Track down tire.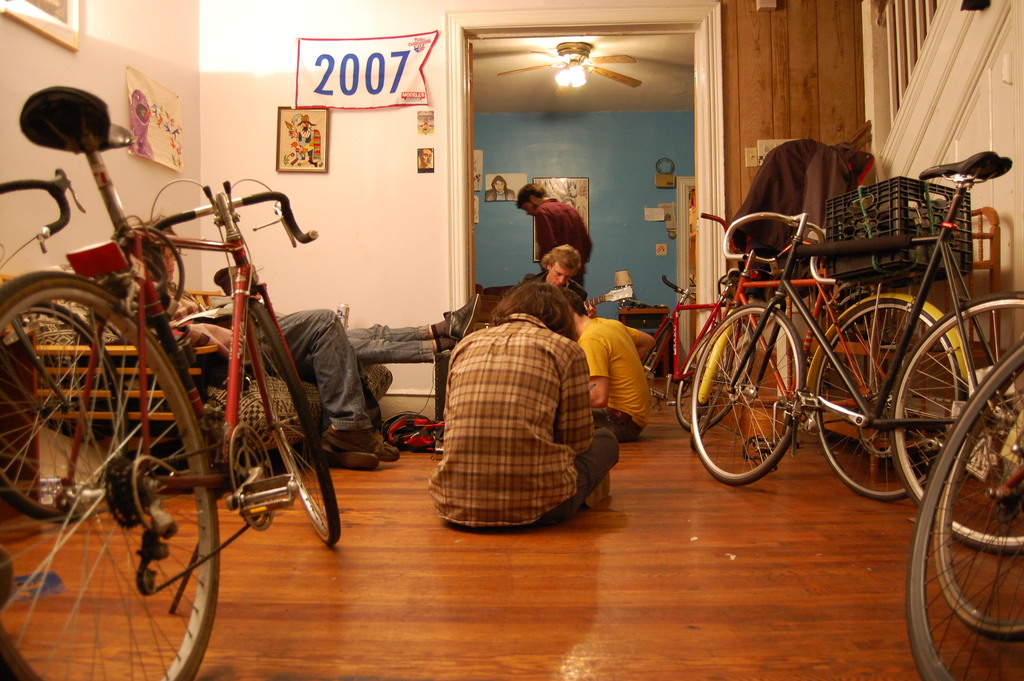
Tracked to (690, 303, 810, 482).
